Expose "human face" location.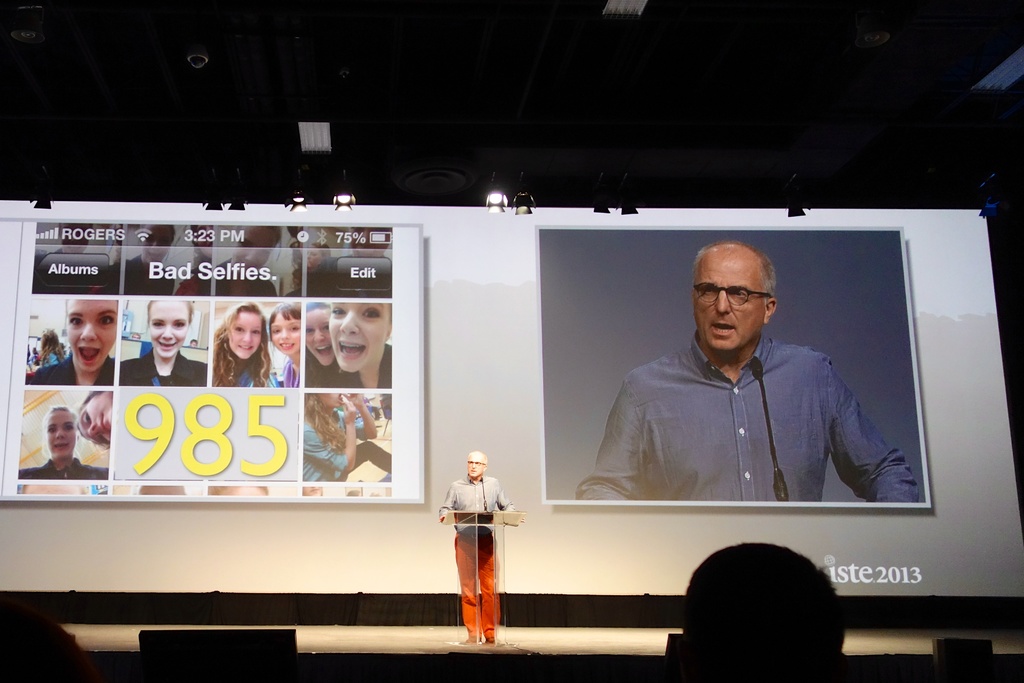
Exposed at 235/222/282/278.
